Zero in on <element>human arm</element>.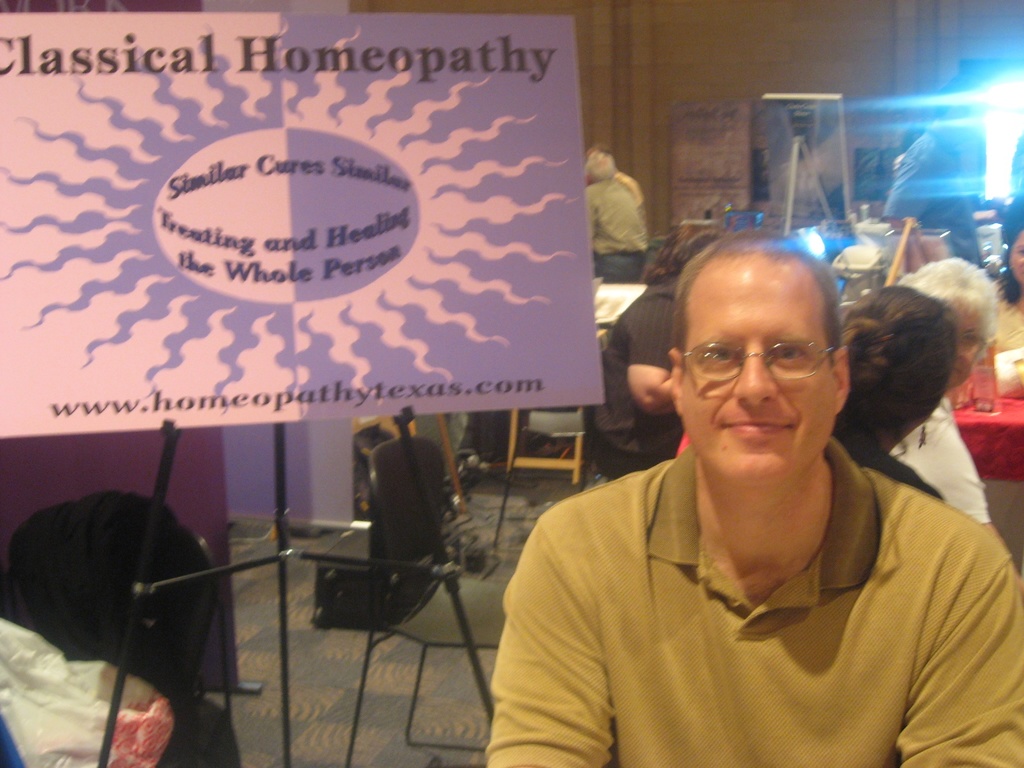
Zeroed in: (508,502,632,741).
